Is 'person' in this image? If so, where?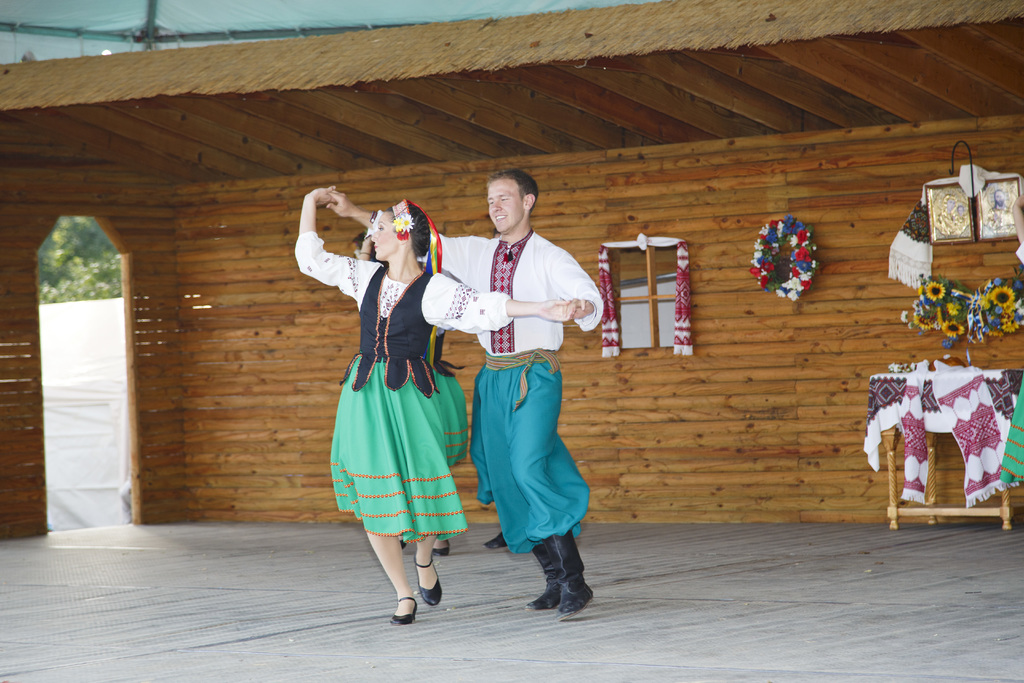
Yes, at pyautogui.locateOnScreen(292, 185, 577, 625).
